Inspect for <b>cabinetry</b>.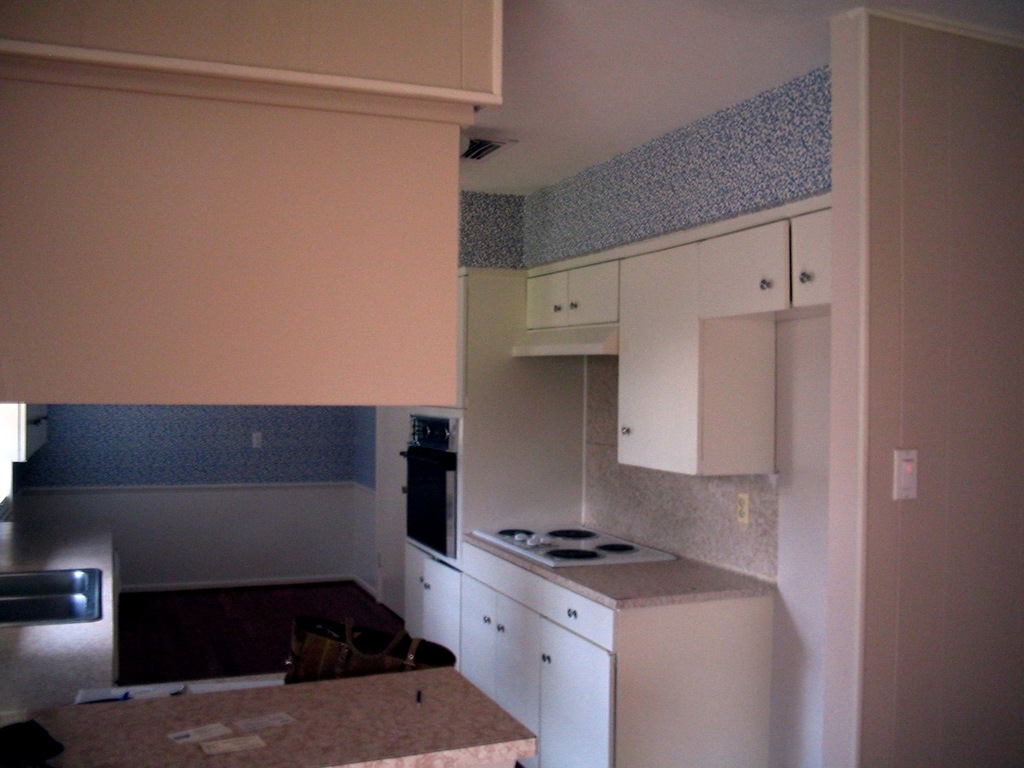
Inspection: <box>525,192,835,330</box>.
